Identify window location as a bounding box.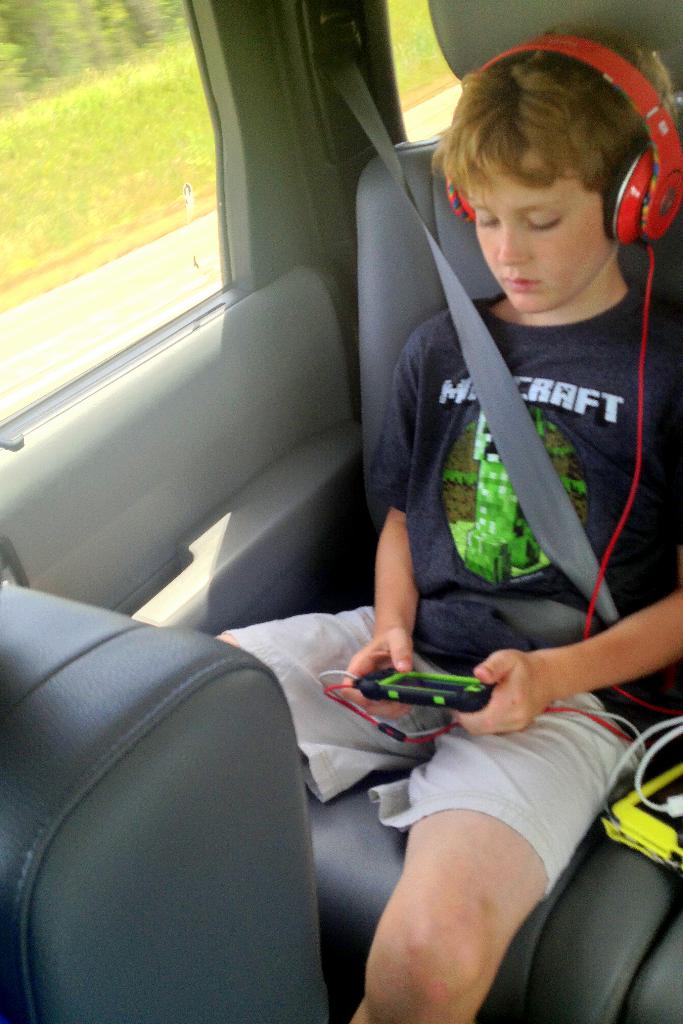
Rect(388, 0, 469, 146).
